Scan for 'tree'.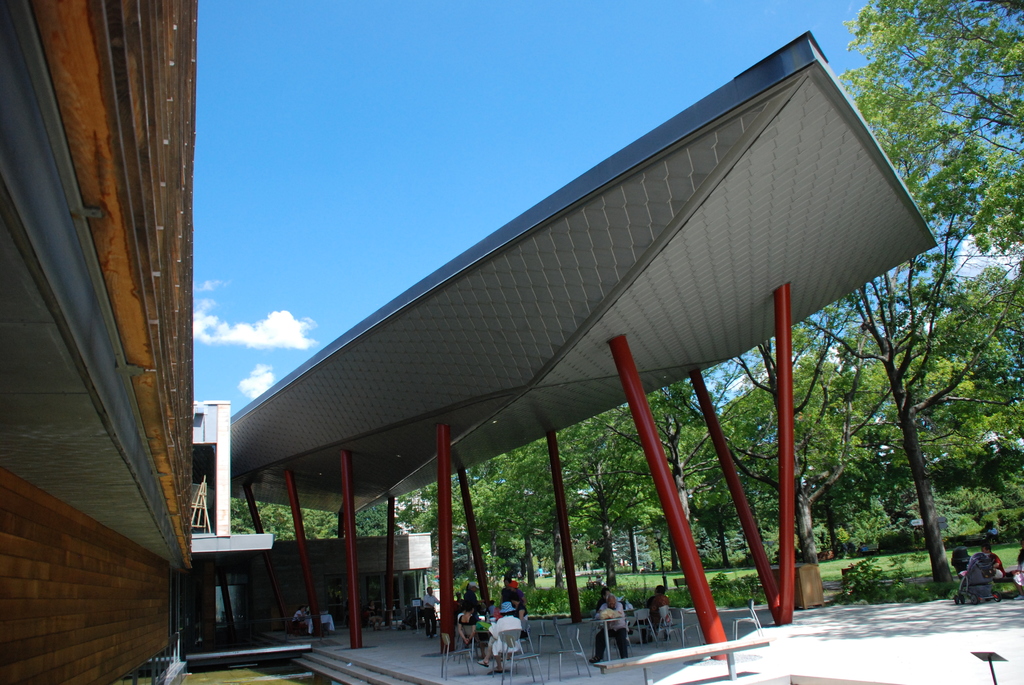
Scan result: region(549, 409, 643, 558).
